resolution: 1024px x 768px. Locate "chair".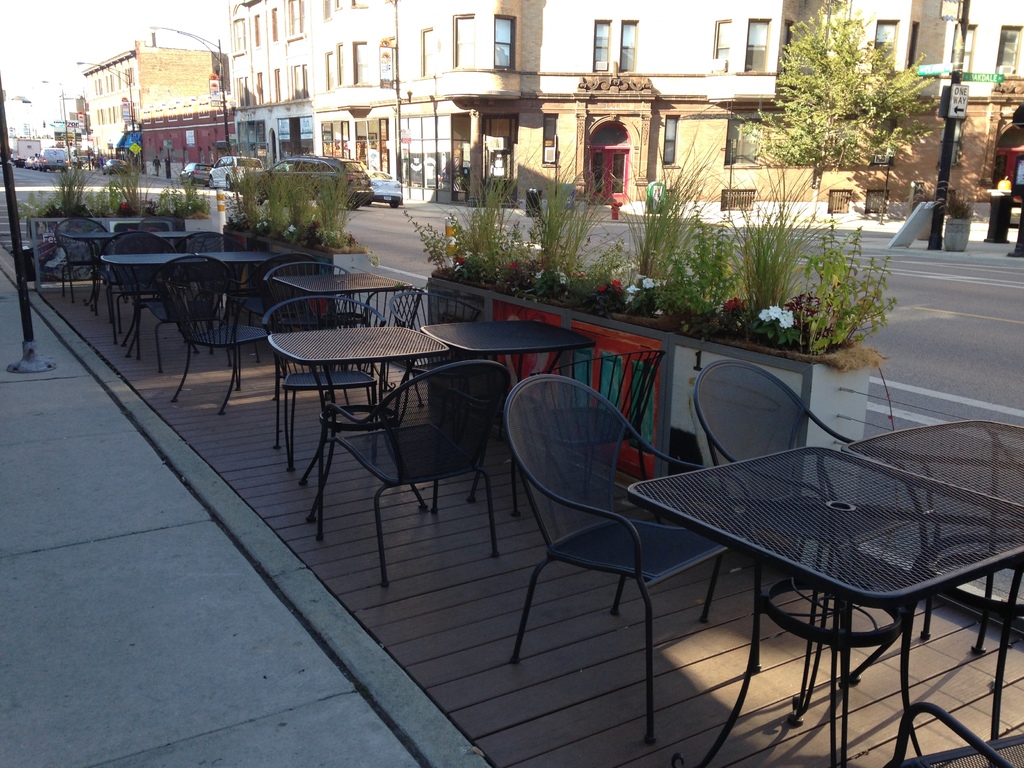
[x1=233, y1=253, x2=321, y2=358].
